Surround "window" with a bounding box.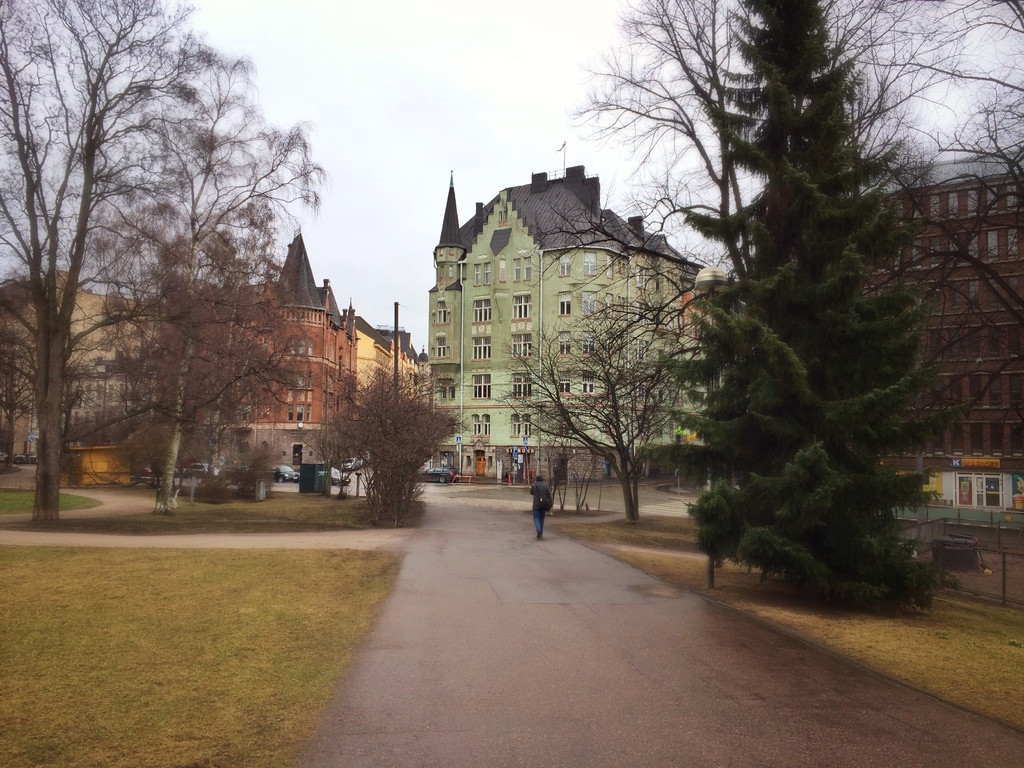
bbox=[512, 367, 531, 403].
